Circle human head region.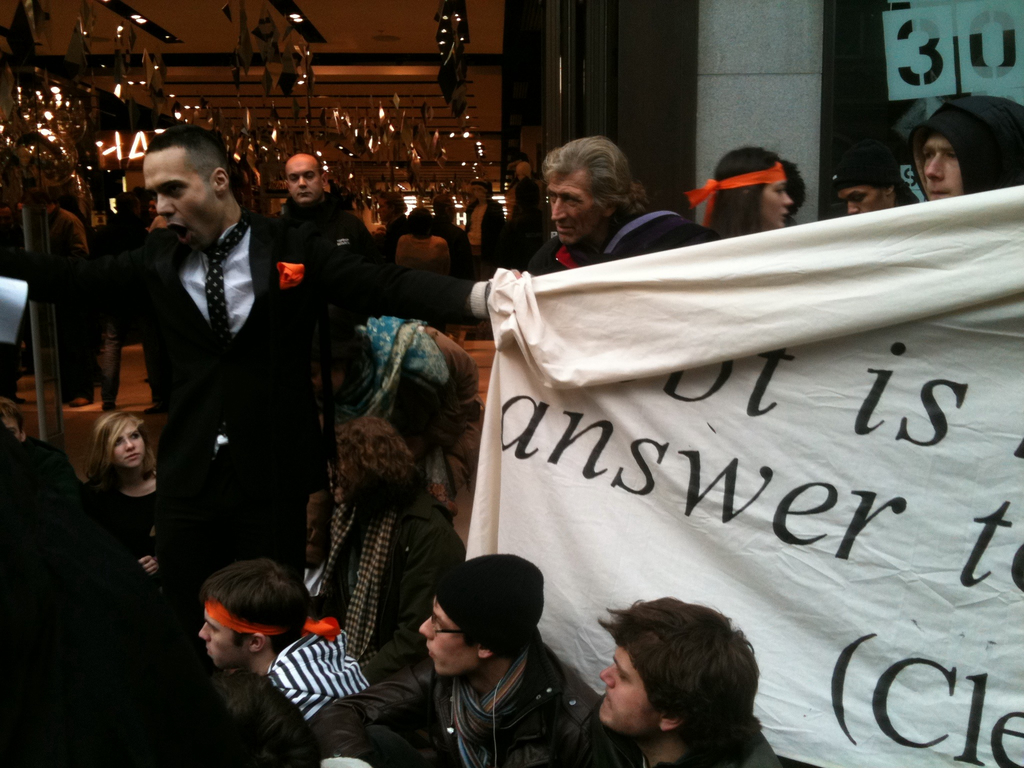
Region: region(417, 550, 546, 678).
